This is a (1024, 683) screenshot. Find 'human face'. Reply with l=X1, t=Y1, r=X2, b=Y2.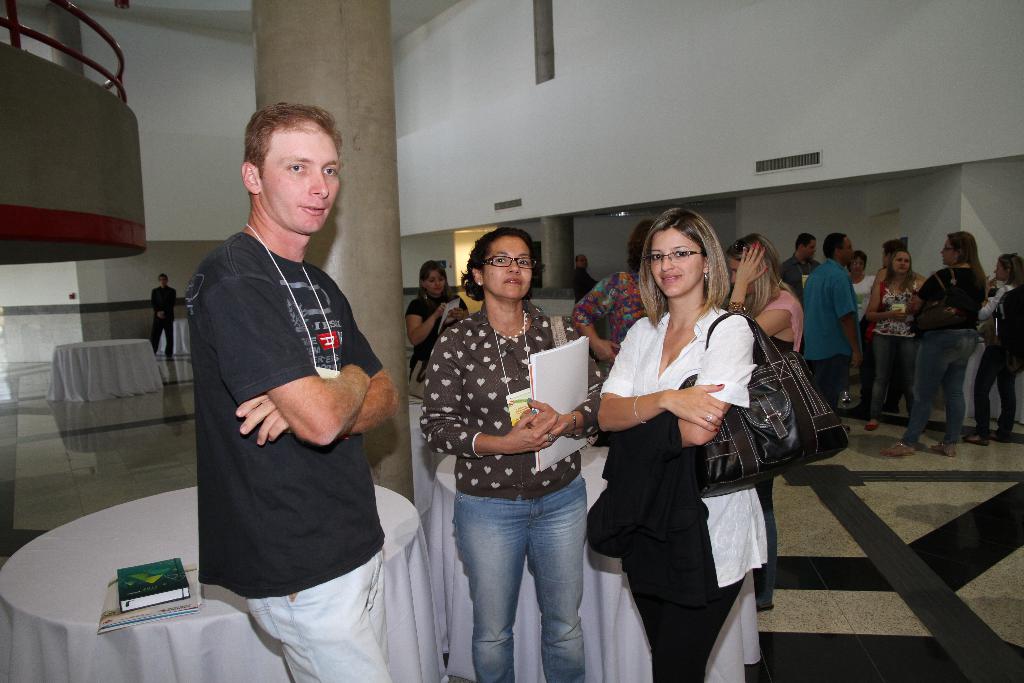
l=727, t=254, r=756, b=296.
